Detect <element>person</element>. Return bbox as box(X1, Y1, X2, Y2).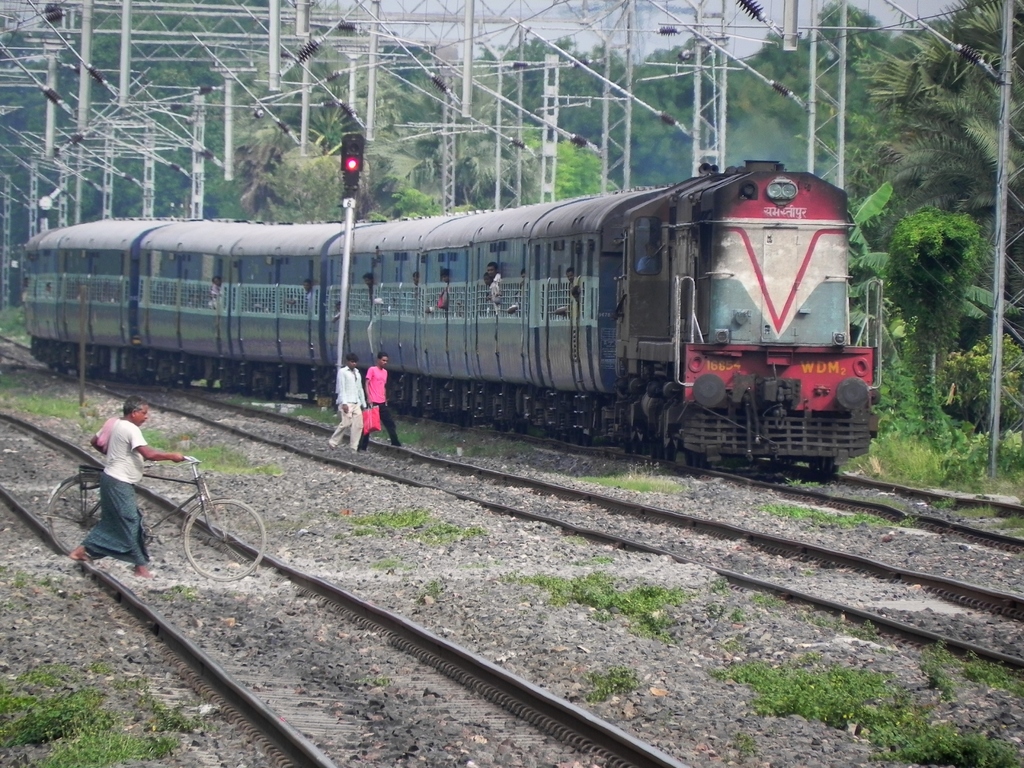
box(480, 273, 495, 295).
